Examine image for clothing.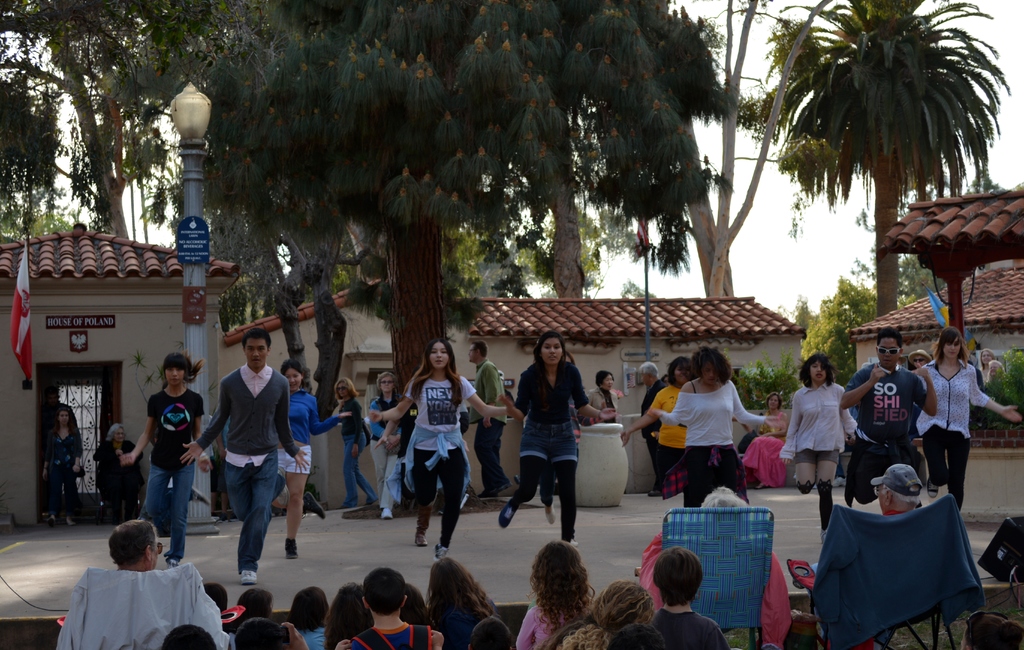
Examination result: rect(845, 361, 934, 508).
